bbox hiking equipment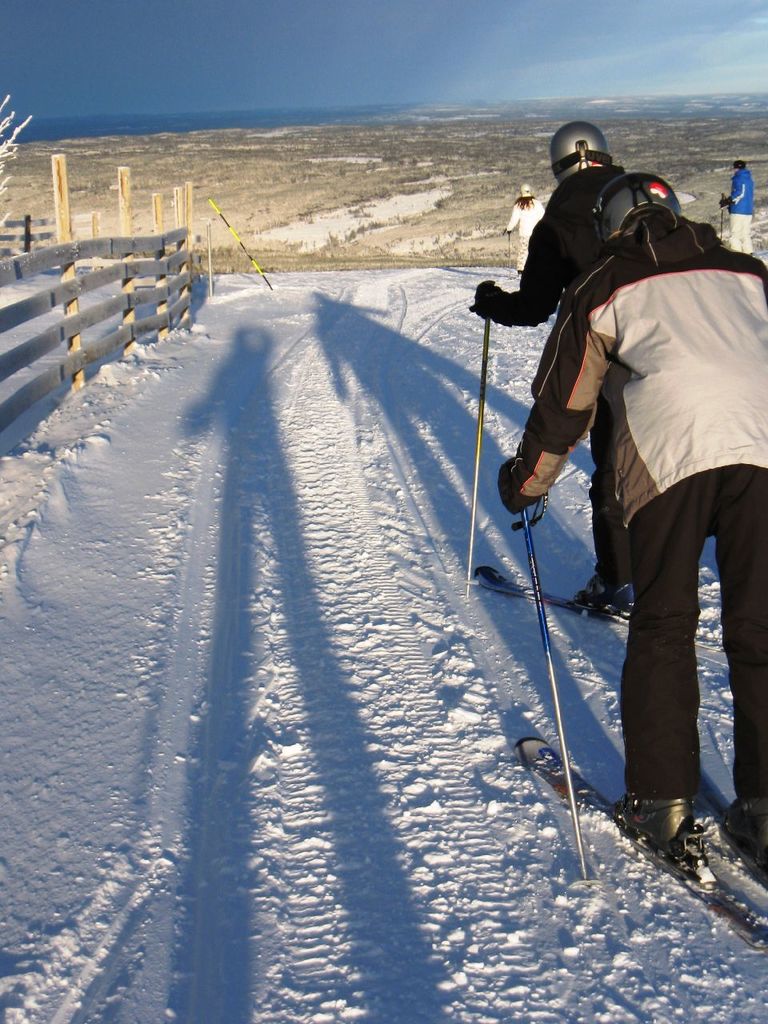
rect(499, 223, 518, 273)
